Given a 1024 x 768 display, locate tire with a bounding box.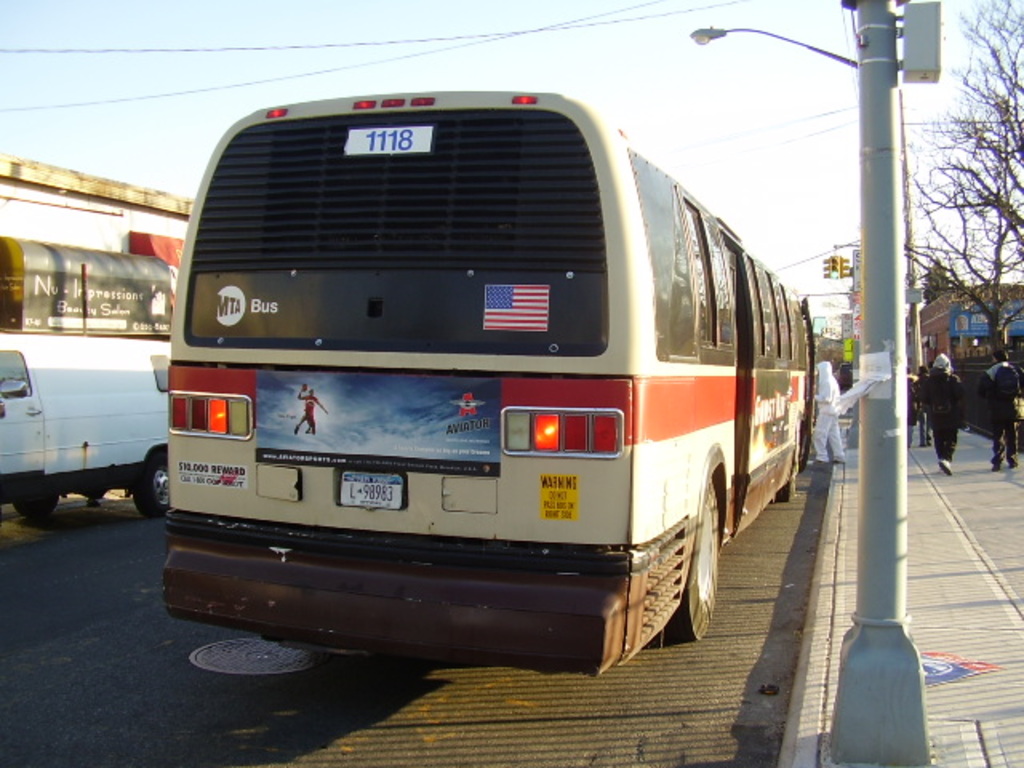
Located: (x1=133, y1=459, x2=170, y2=515).
